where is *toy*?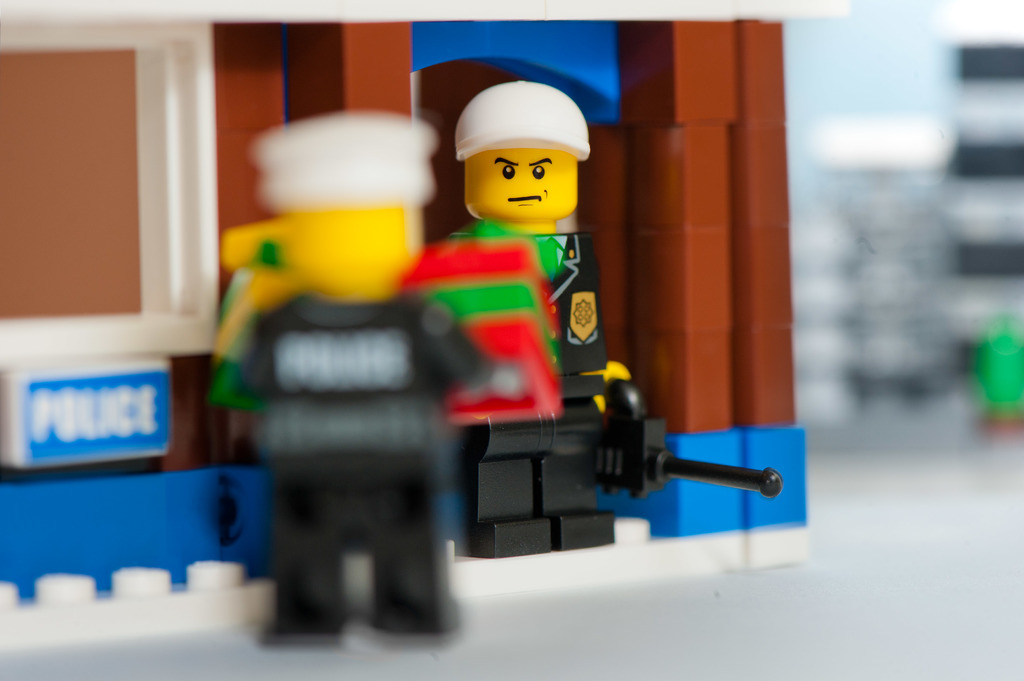
box(205, 109, 467, 653).
